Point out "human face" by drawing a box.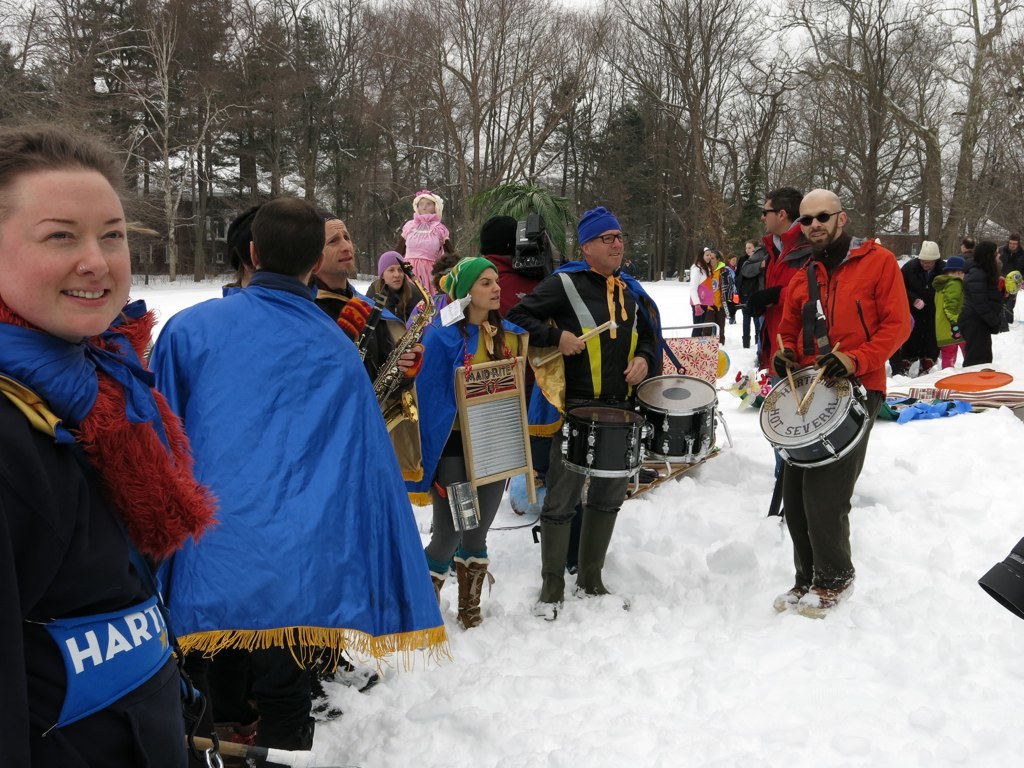
<box>762,199,778,233</box>.
